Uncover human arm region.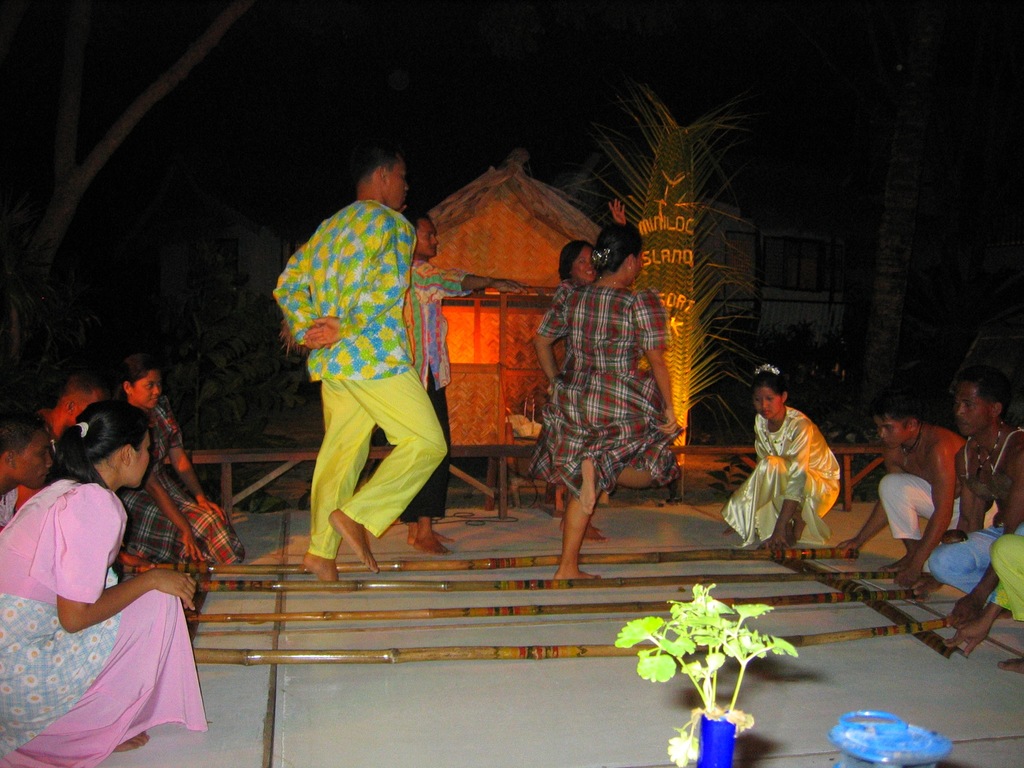
Uncovered: {"left": 835, "top": 492, "right": 892, "bottom": 555}.
